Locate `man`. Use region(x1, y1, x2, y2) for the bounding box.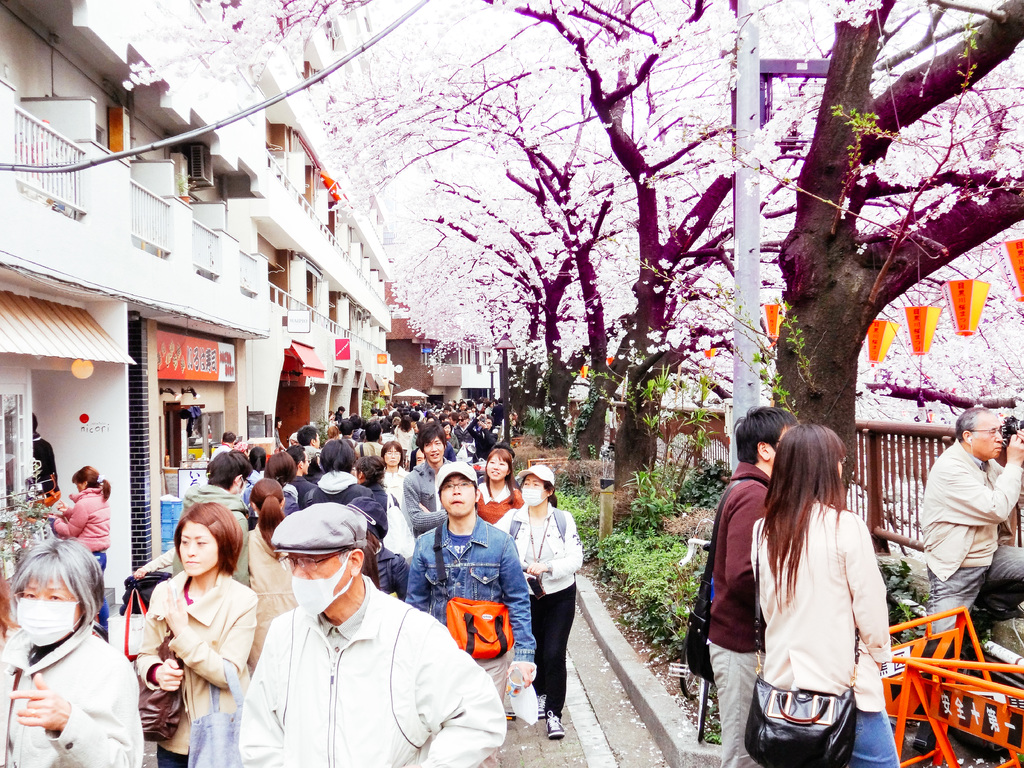
region(300, 426, 325, 458).
